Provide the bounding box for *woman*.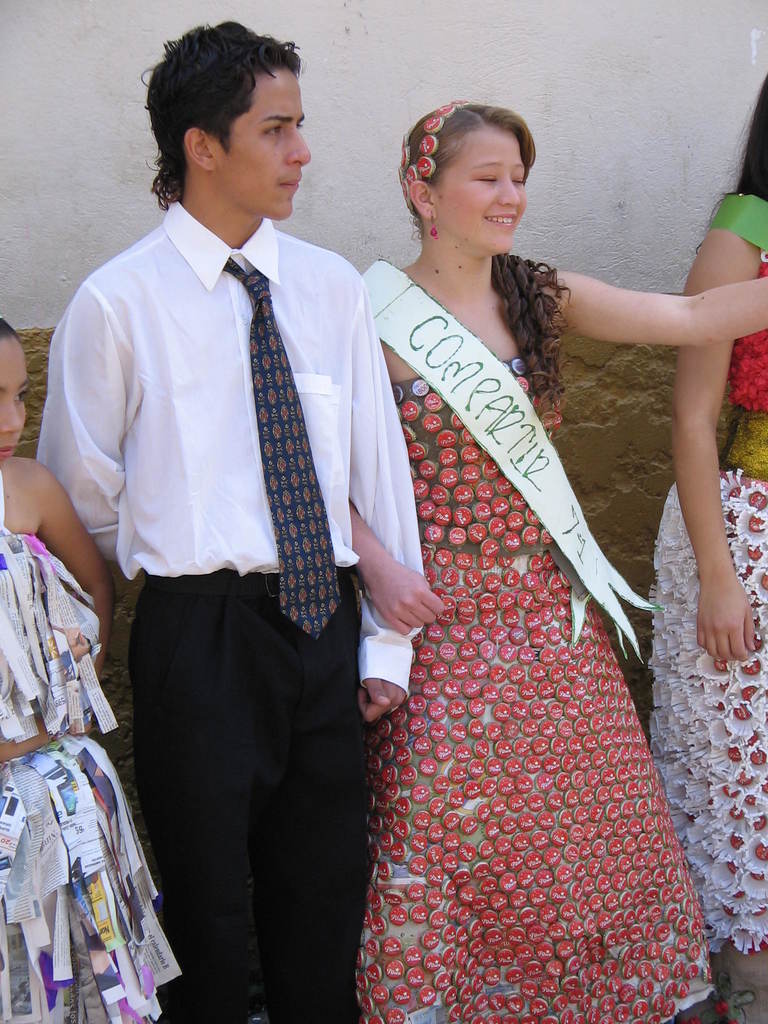
Rect(335, 104, 767, 1022).
